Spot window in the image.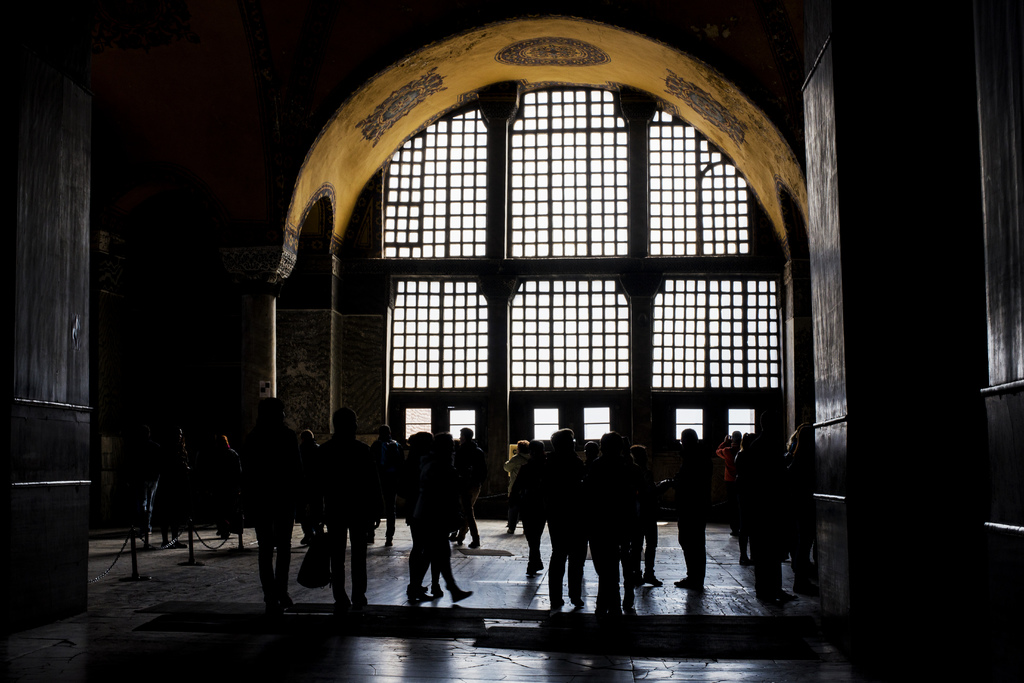
window found at x1=585 y1=406 x2=610 y2=441.
